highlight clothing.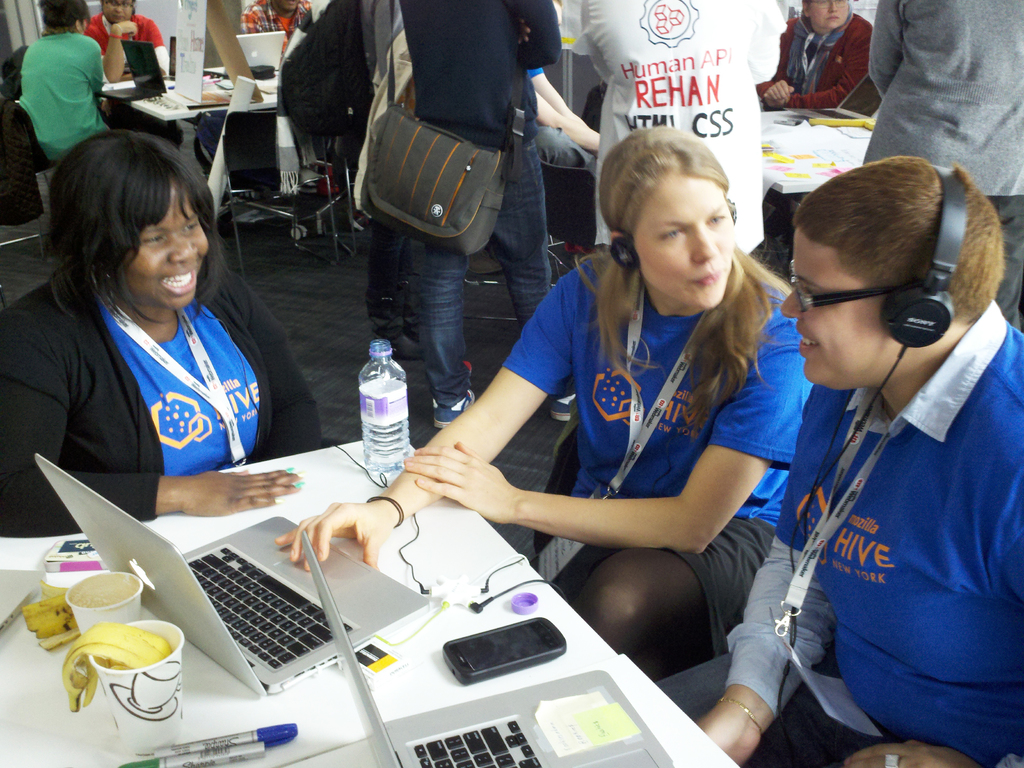
Highlighted region: region(755, 17, 870, 106).
